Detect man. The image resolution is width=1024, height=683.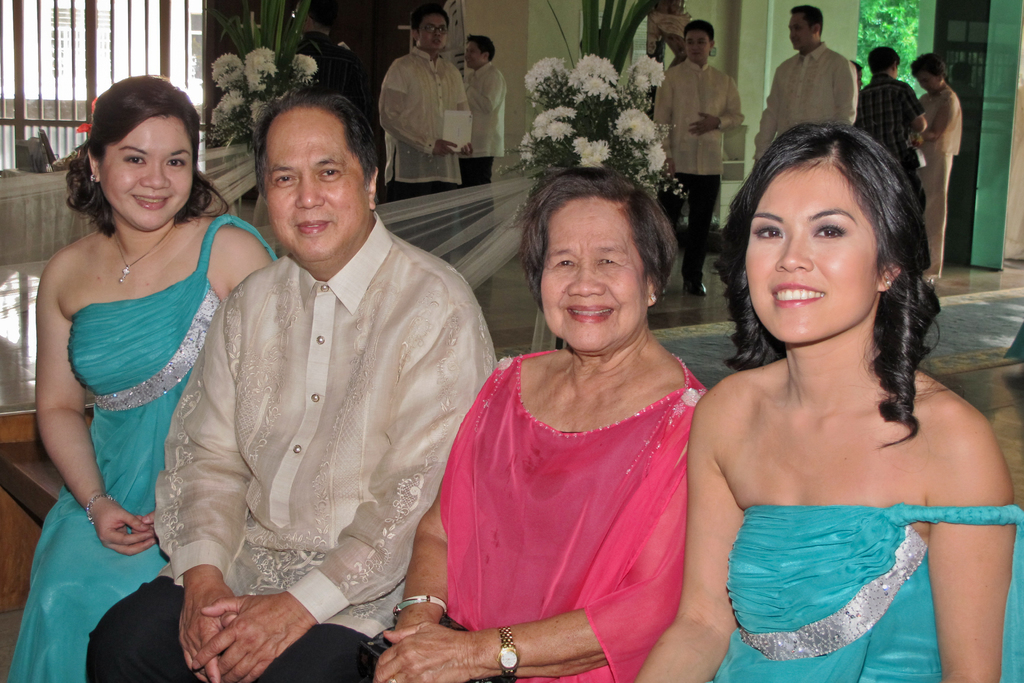
bbox=[85, 94, 499, 682].
